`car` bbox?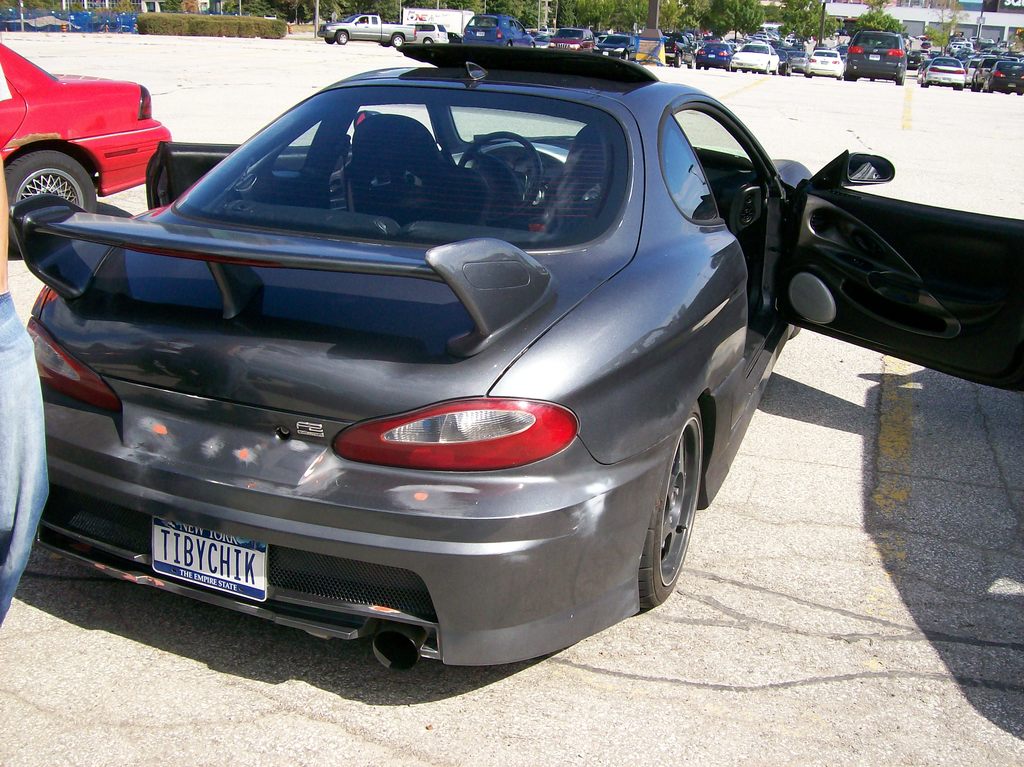
<box>0,42,174,255</box>
